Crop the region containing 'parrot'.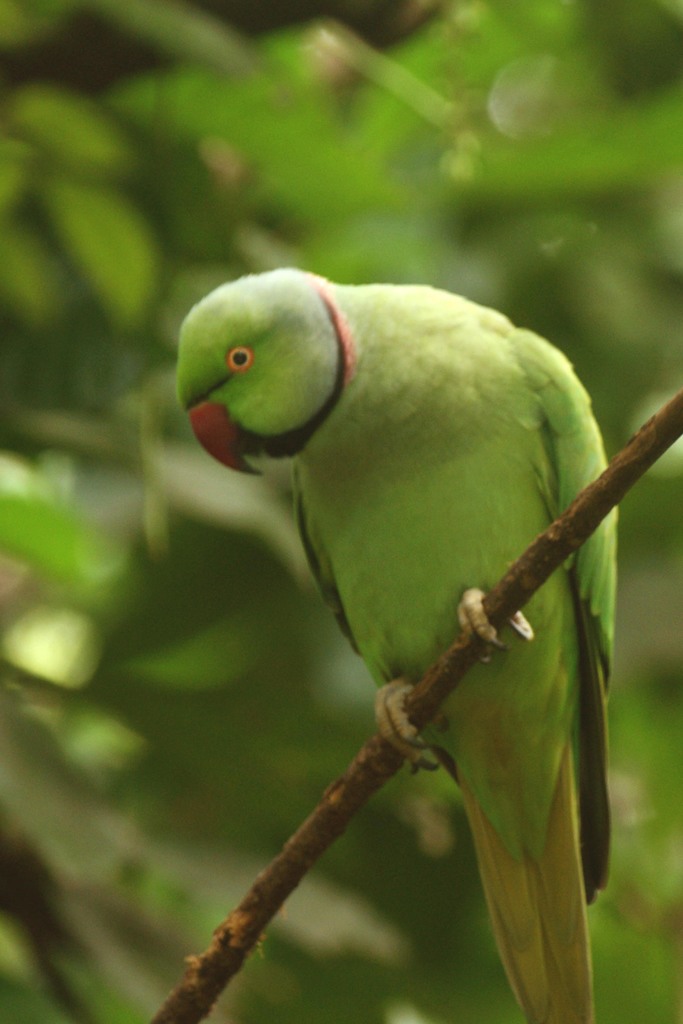
Crop region: pyautogui.locateOnScreen(174, 265, 618, 1023).
